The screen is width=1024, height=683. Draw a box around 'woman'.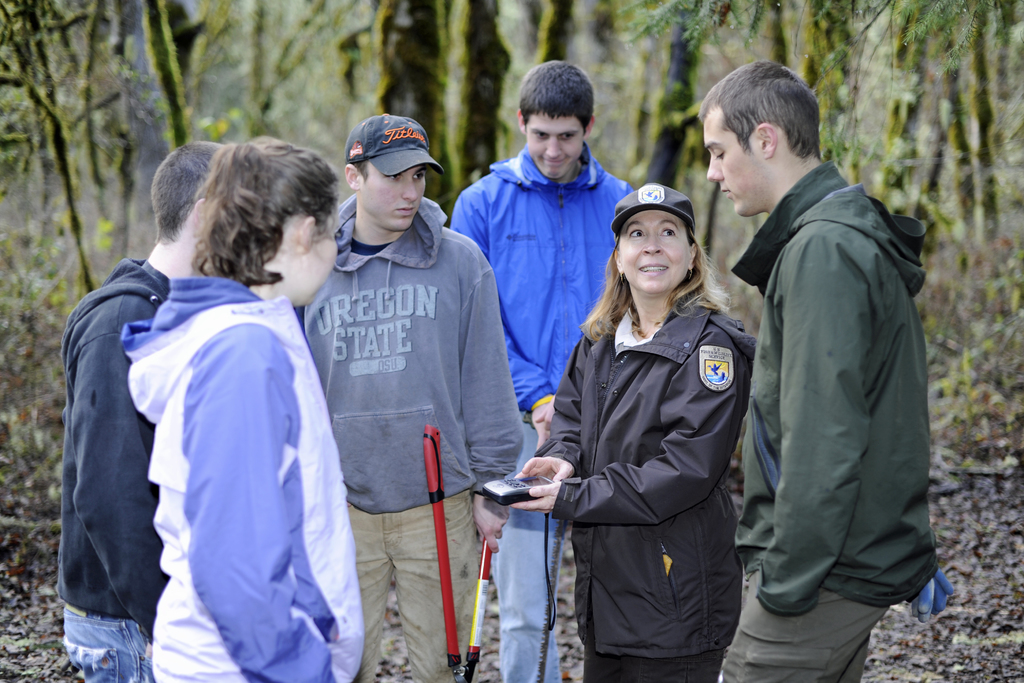
box(116, 132, 358, 682).
